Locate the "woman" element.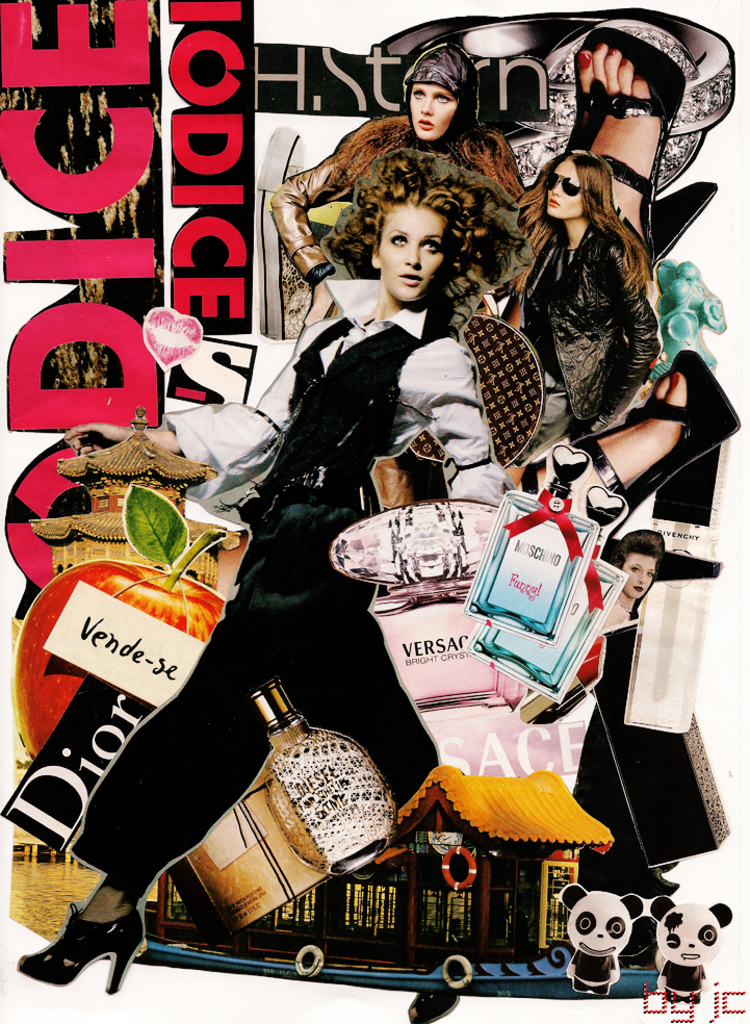
Element bbox: region(507, 148, 674, 460).
